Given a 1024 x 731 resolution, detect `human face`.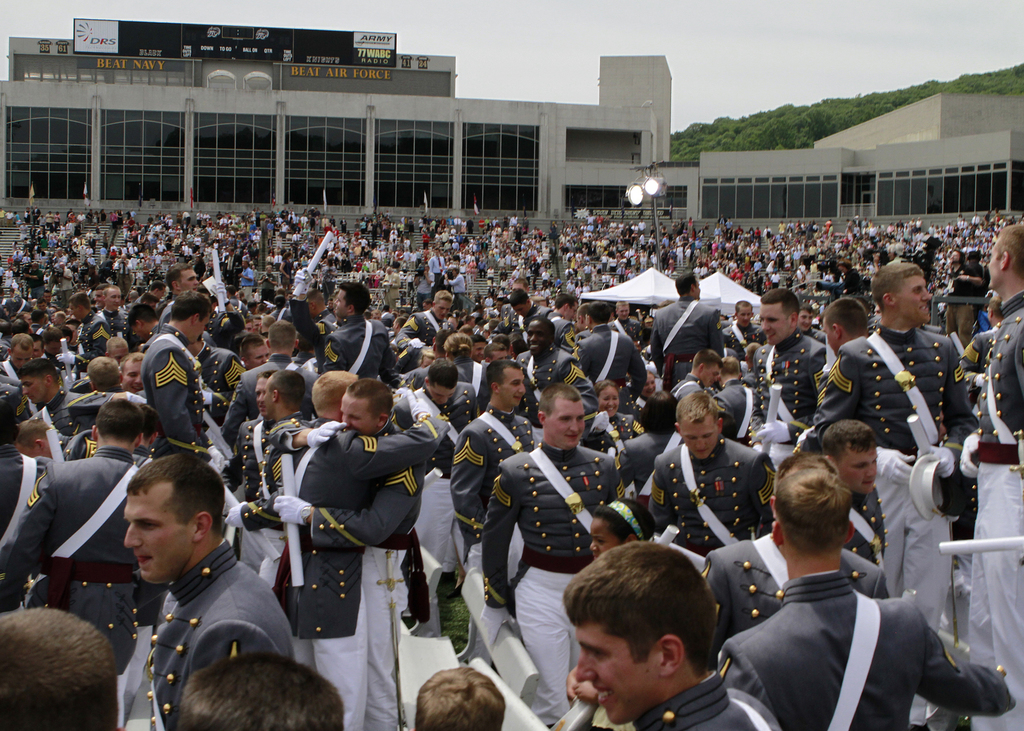
700/365/723/390.
